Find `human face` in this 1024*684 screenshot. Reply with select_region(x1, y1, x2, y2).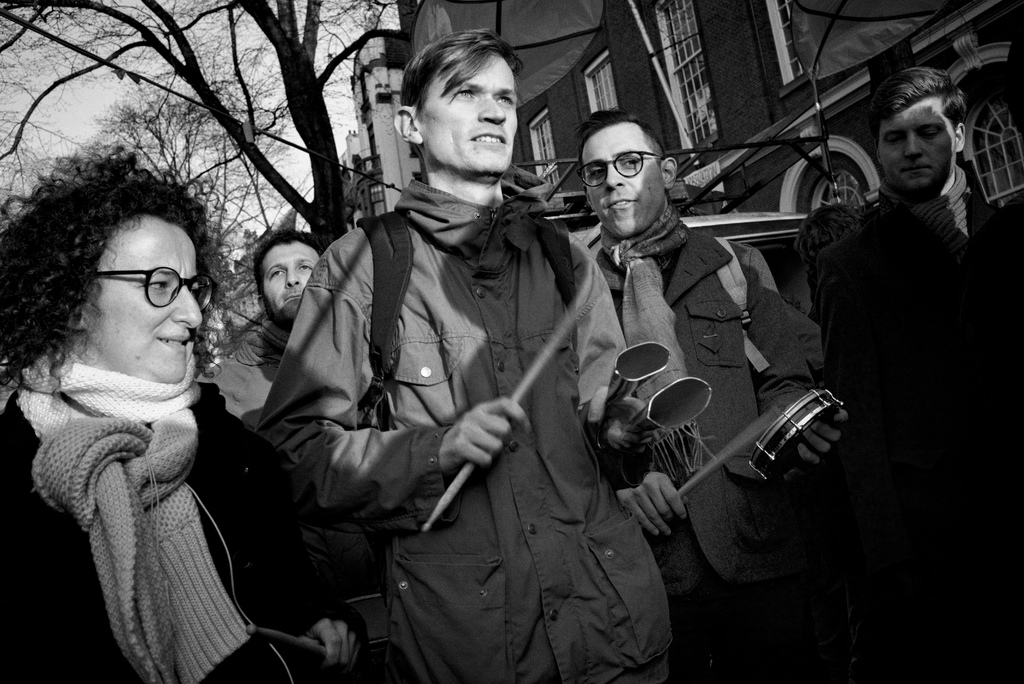
select_region(584, 123, 661, 238).
